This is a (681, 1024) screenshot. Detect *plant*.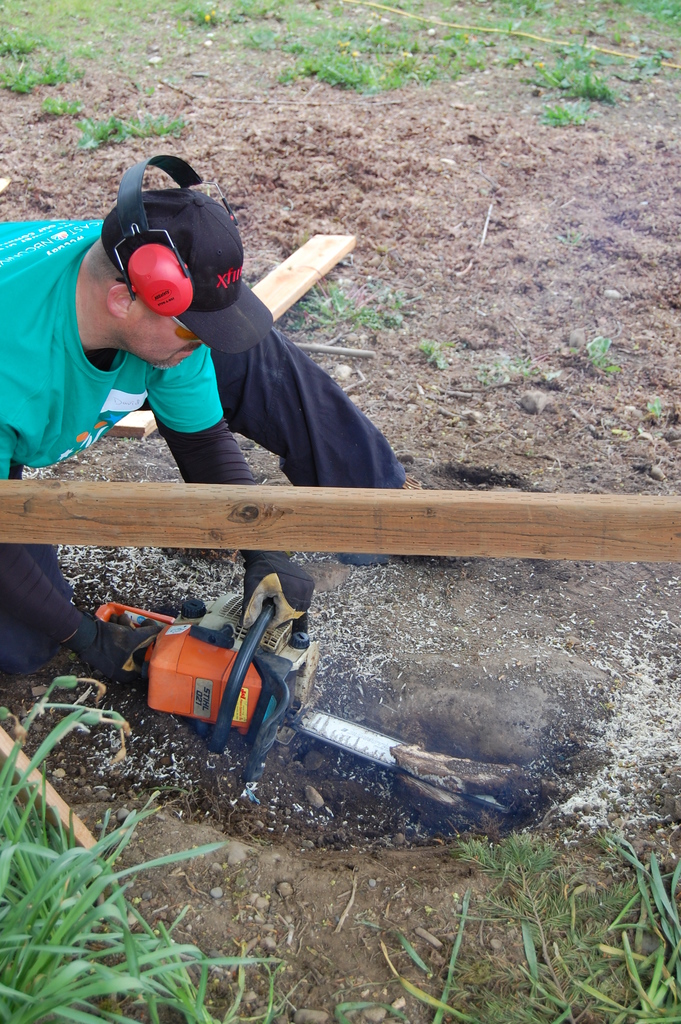
crop(507, 353, 534, 374).
